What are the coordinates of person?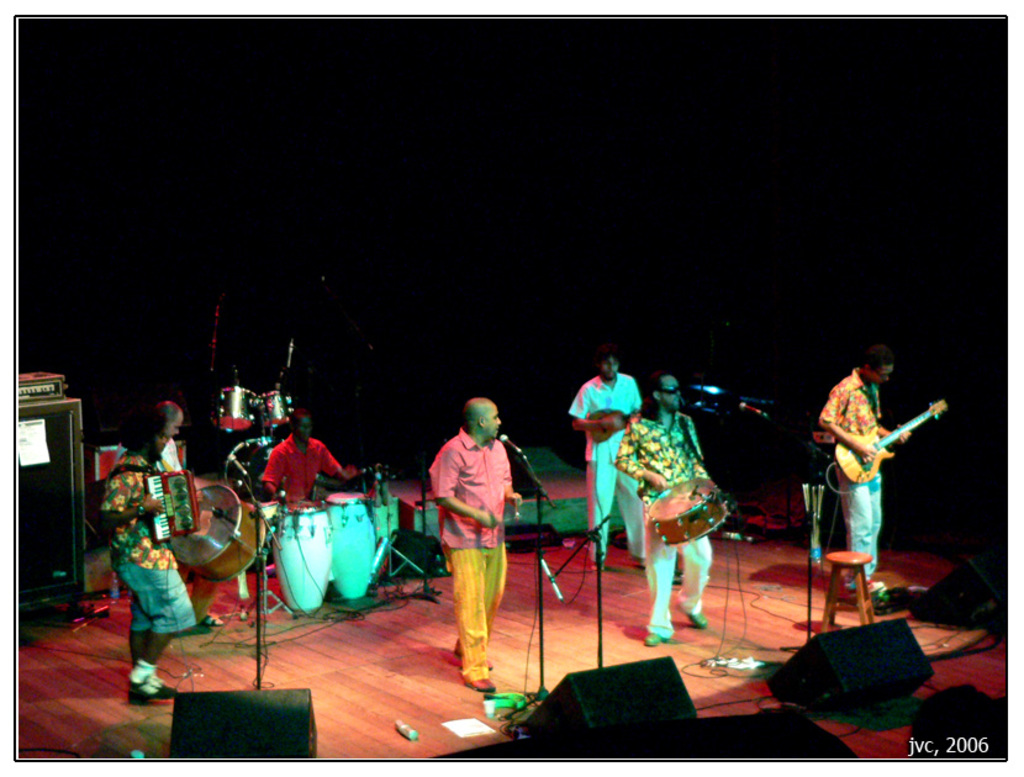
box(428, 386, 527, 678).
